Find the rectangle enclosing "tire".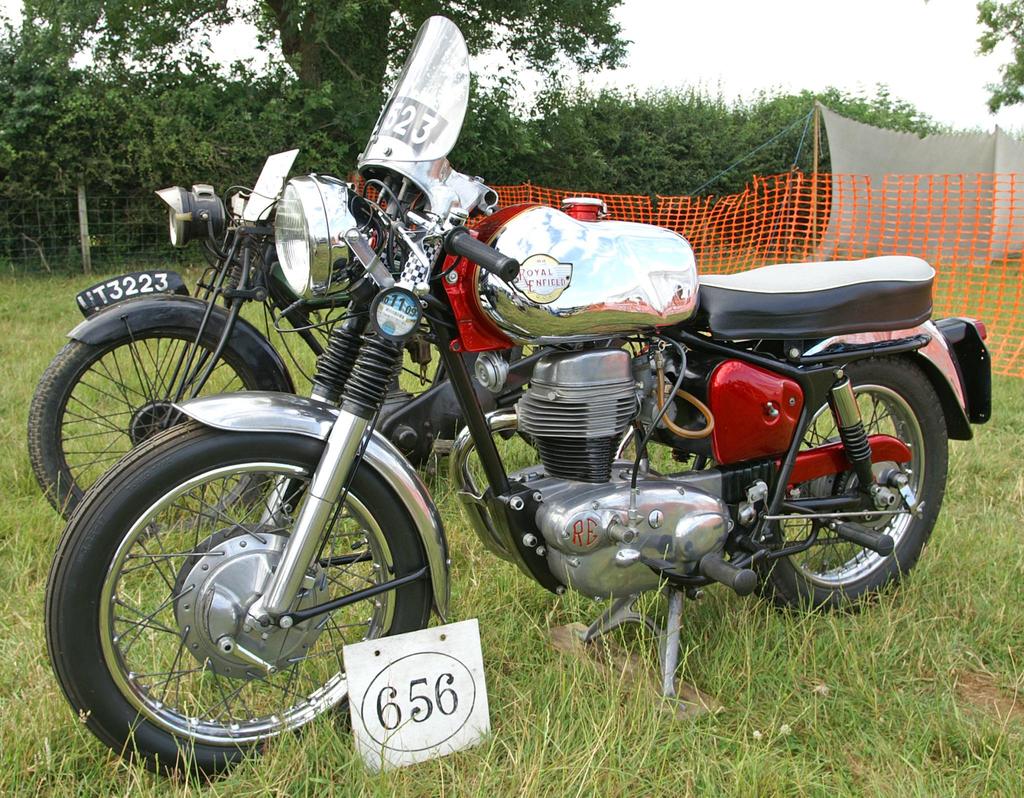
33:329:280:544.
